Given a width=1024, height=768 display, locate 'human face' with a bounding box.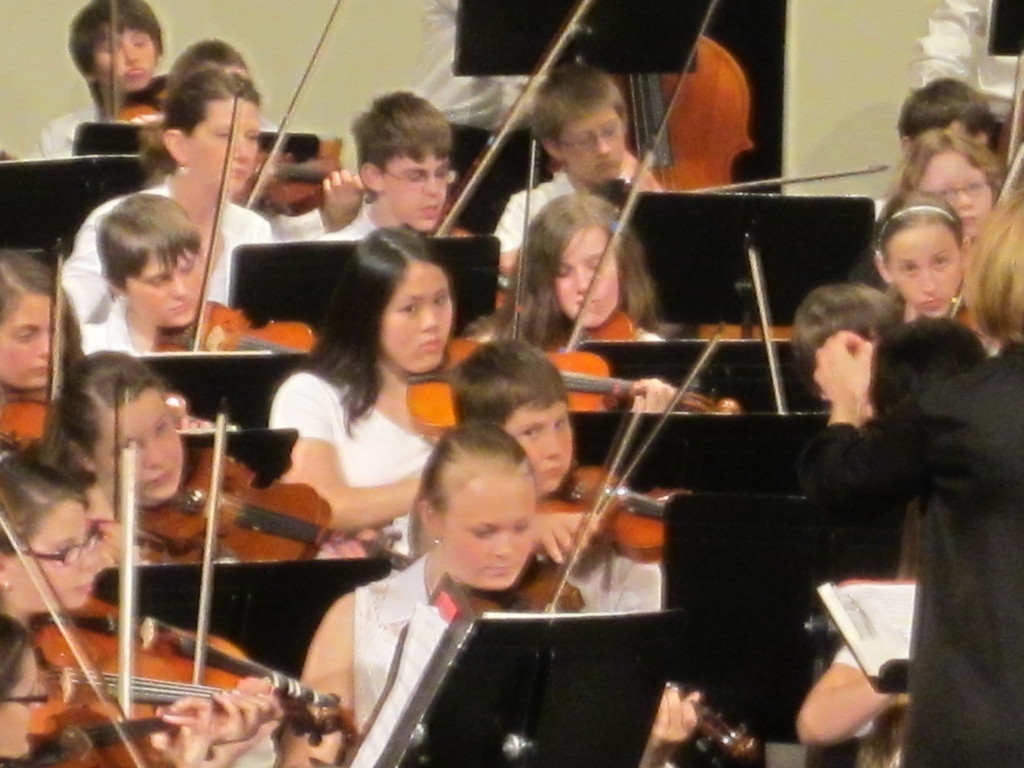
Located: [8, 500, 108, 611].
